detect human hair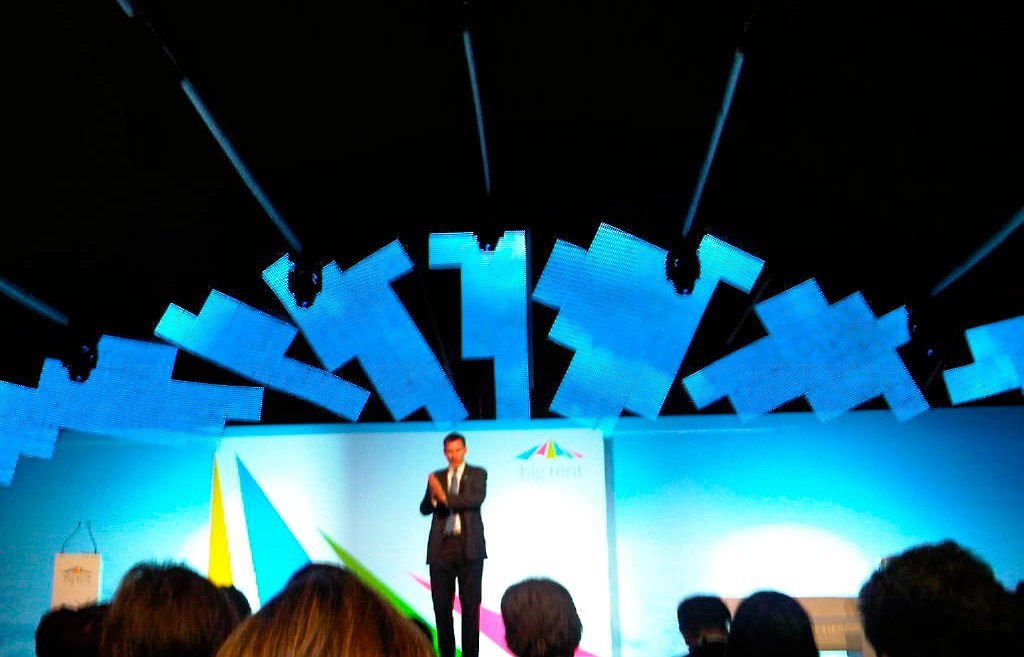
<region>78, 603, 114, 635</region>
